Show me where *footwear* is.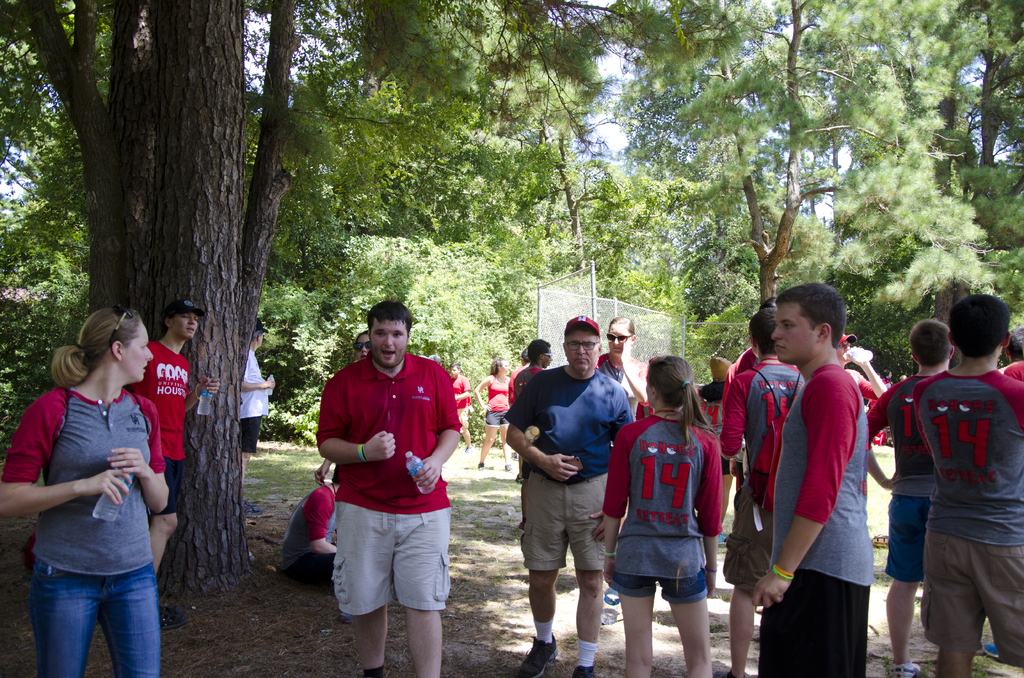
*footwear* is at 243:501:255:506.
